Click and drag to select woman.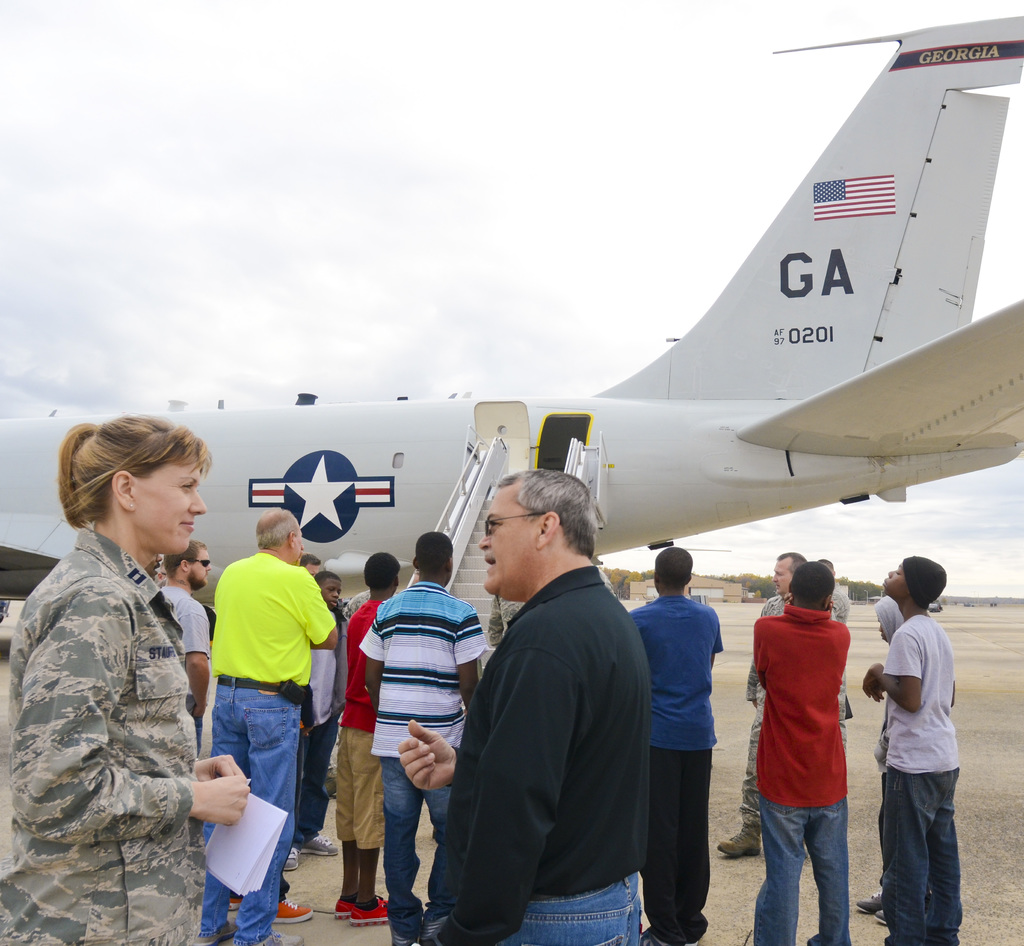
Selection: select_region(298, 549, 324, 580).
